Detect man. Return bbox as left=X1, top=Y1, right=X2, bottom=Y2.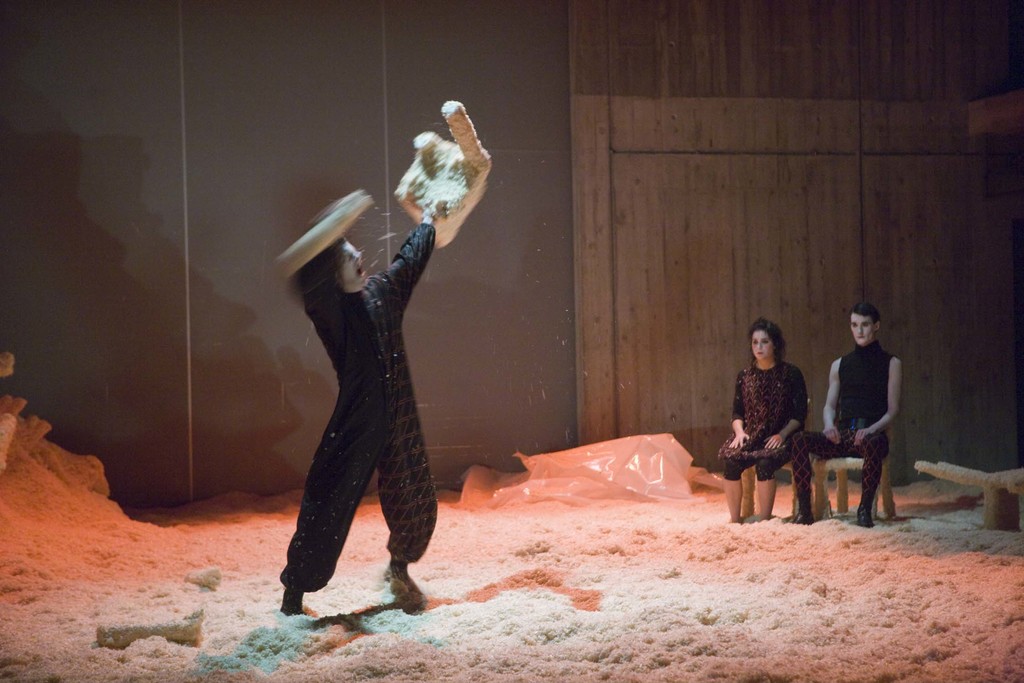
left=792, top=306, right=897, bottom=530.
